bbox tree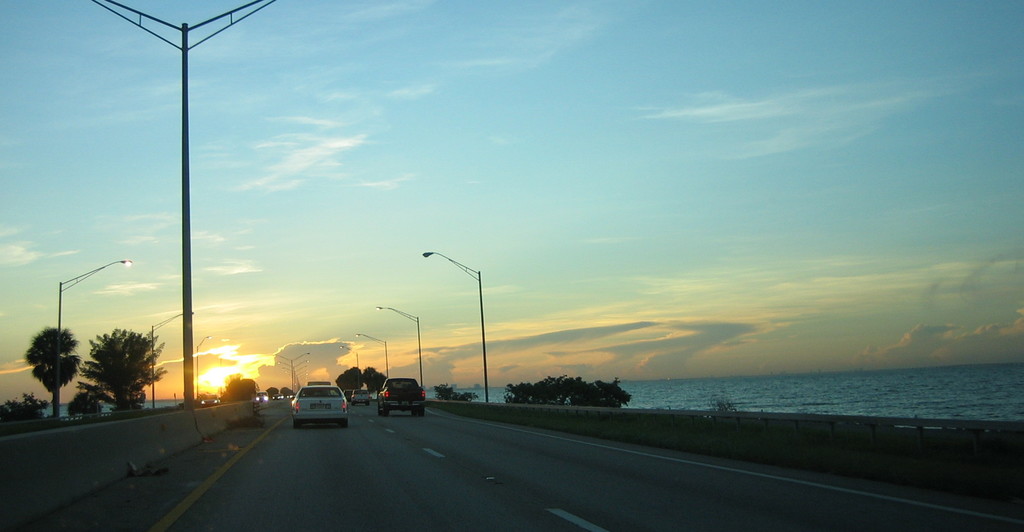
x1=505 y1=373 x2=636 y2=410
